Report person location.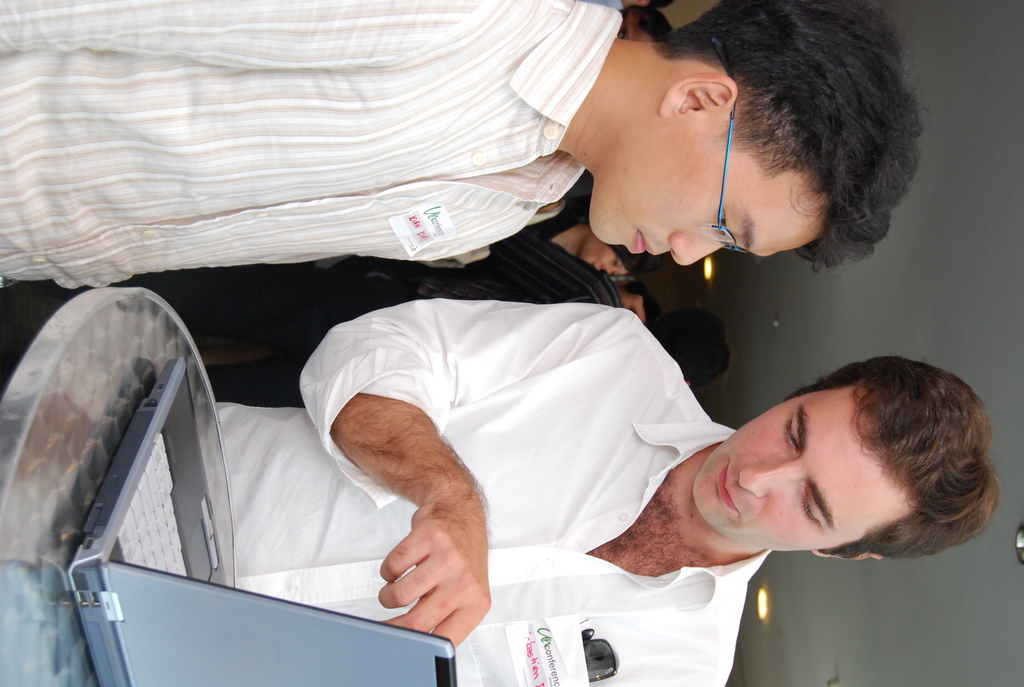
Report: [0, 0, 934, 289].
